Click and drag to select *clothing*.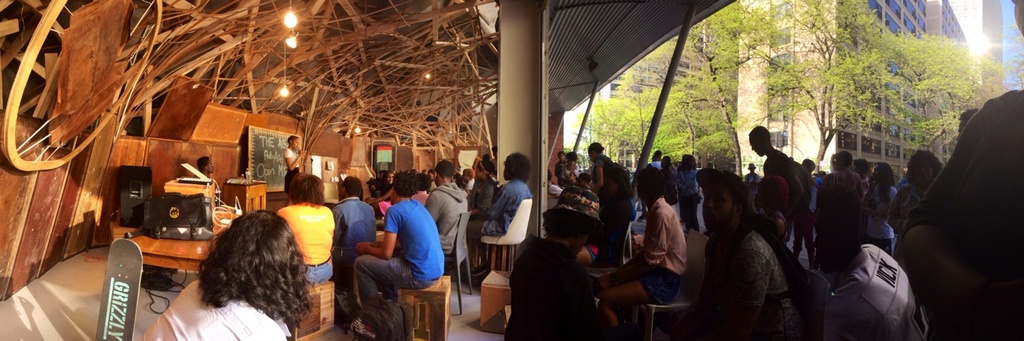
Selection: <box>276,202,335,283</box>.
